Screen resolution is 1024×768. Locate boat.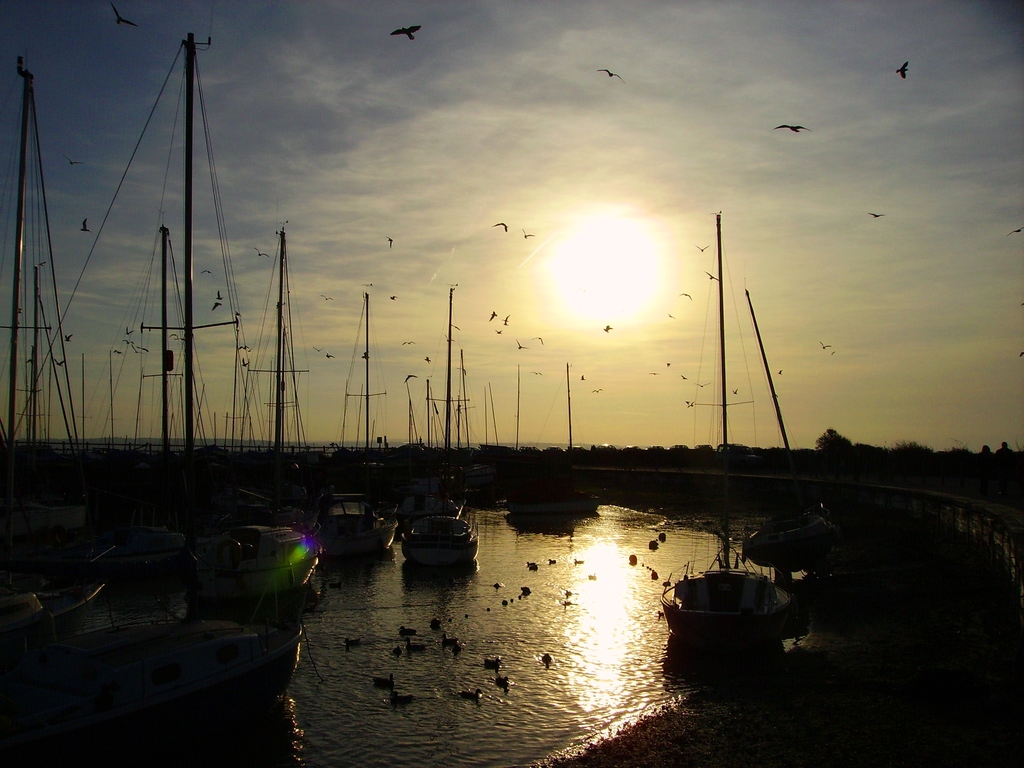
(x1=28, y1=563, x2=315, y2=732).
